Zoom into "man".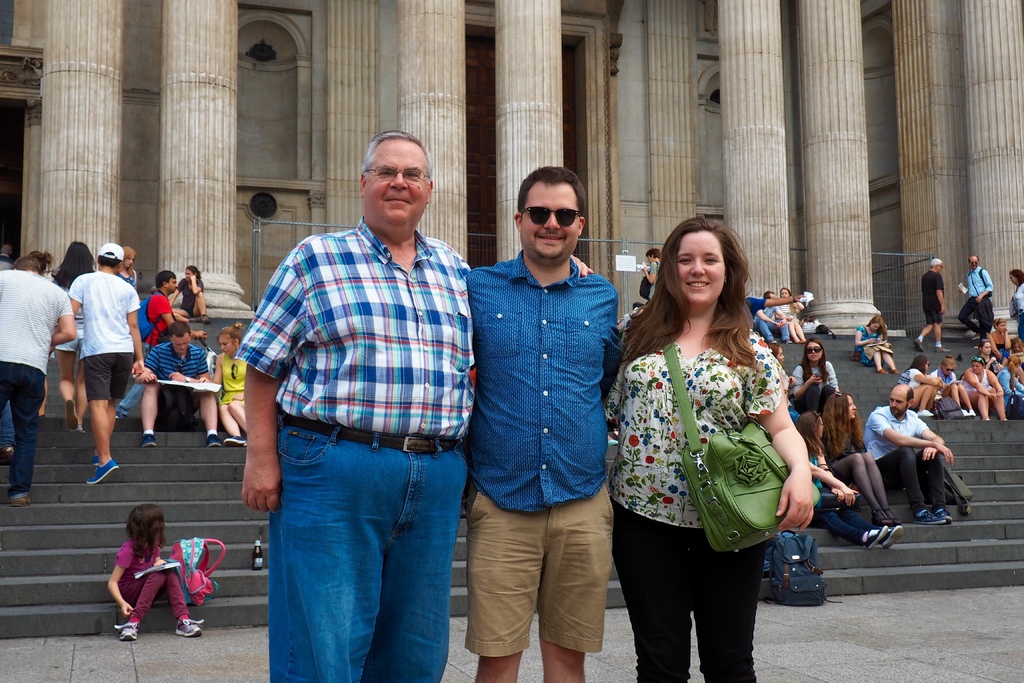
Zoom target: {"x1": 916, "y1": 258, "x2": 954, "y2": 354}.
